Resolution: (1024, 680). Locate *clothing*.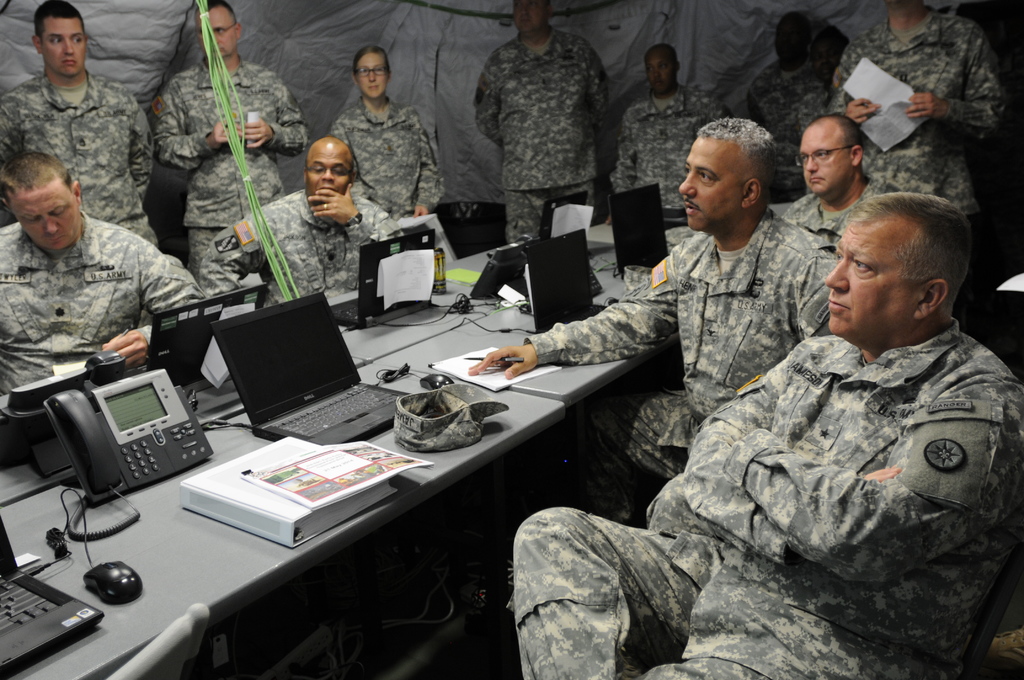
select_region(0, 222, 199, 397).
